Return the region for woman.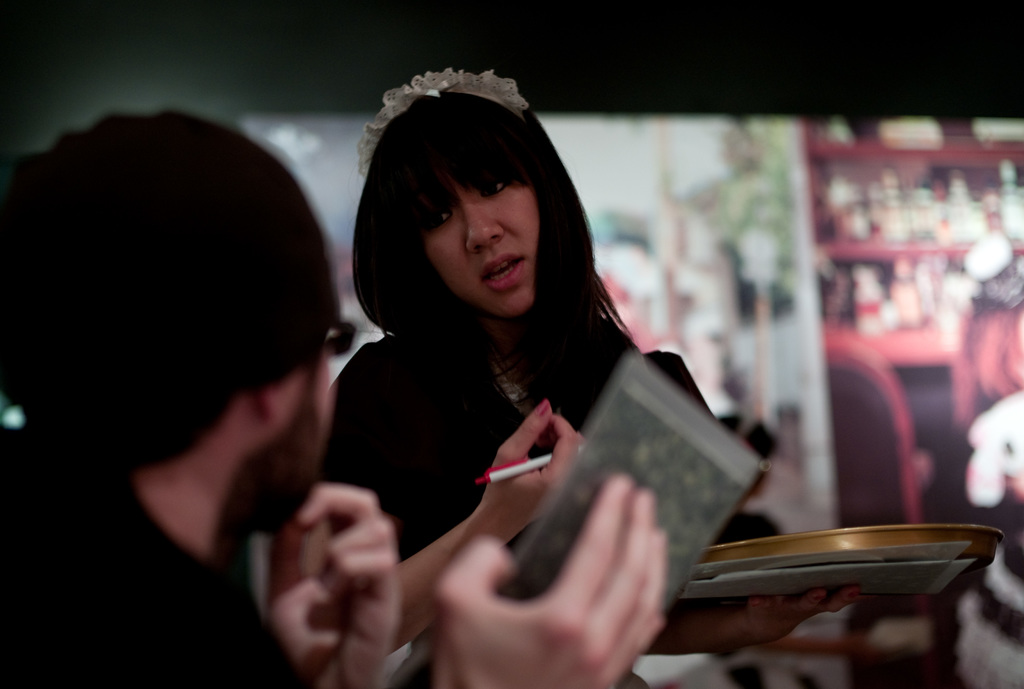
bbox=(308, 106, 775, 684).
